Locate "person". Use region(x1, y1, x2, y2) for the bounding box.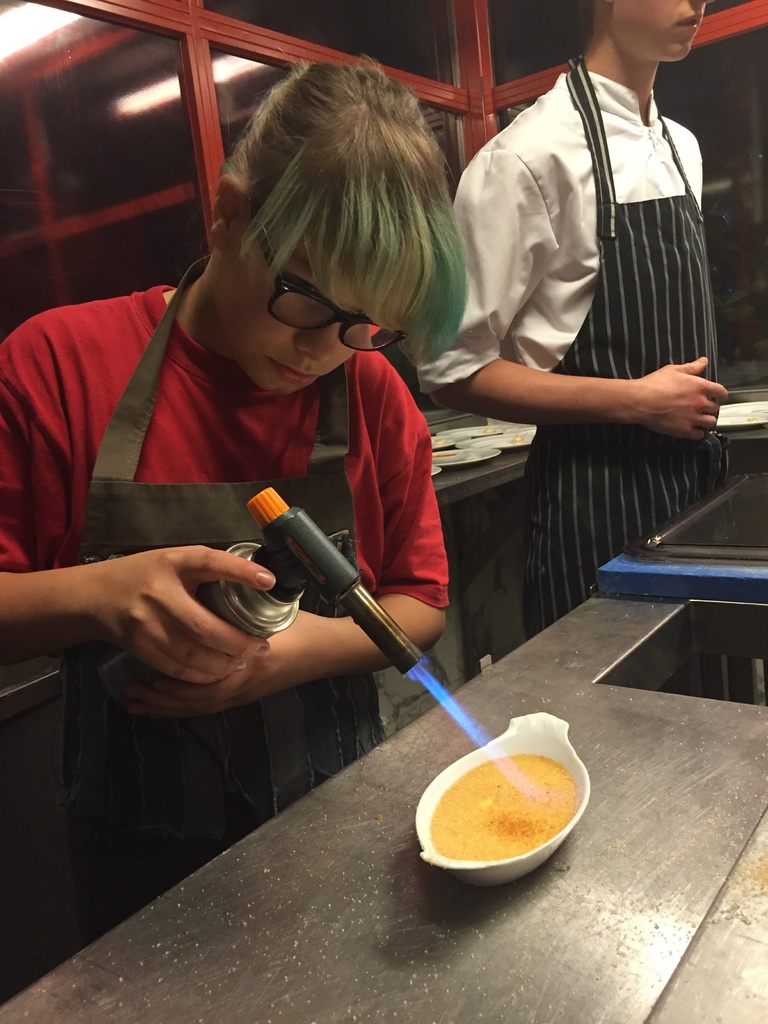
region(415, 0, 728, 640).
